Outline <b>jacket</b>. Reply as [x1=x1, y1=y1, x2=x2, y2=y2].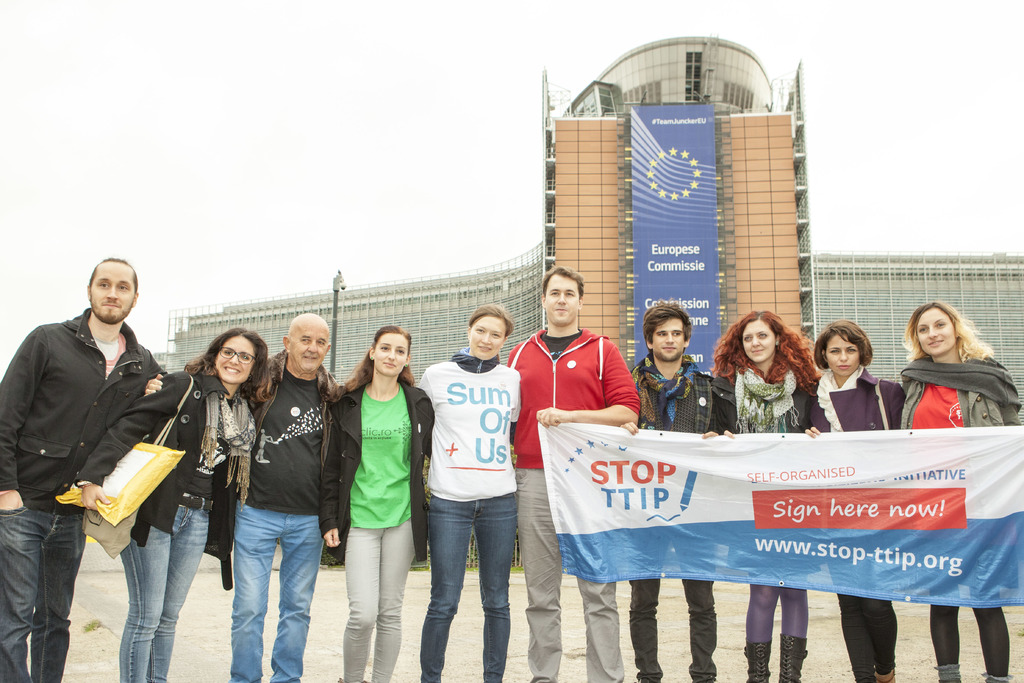
[x1=239, y1=345, x2=344, y2=475].
